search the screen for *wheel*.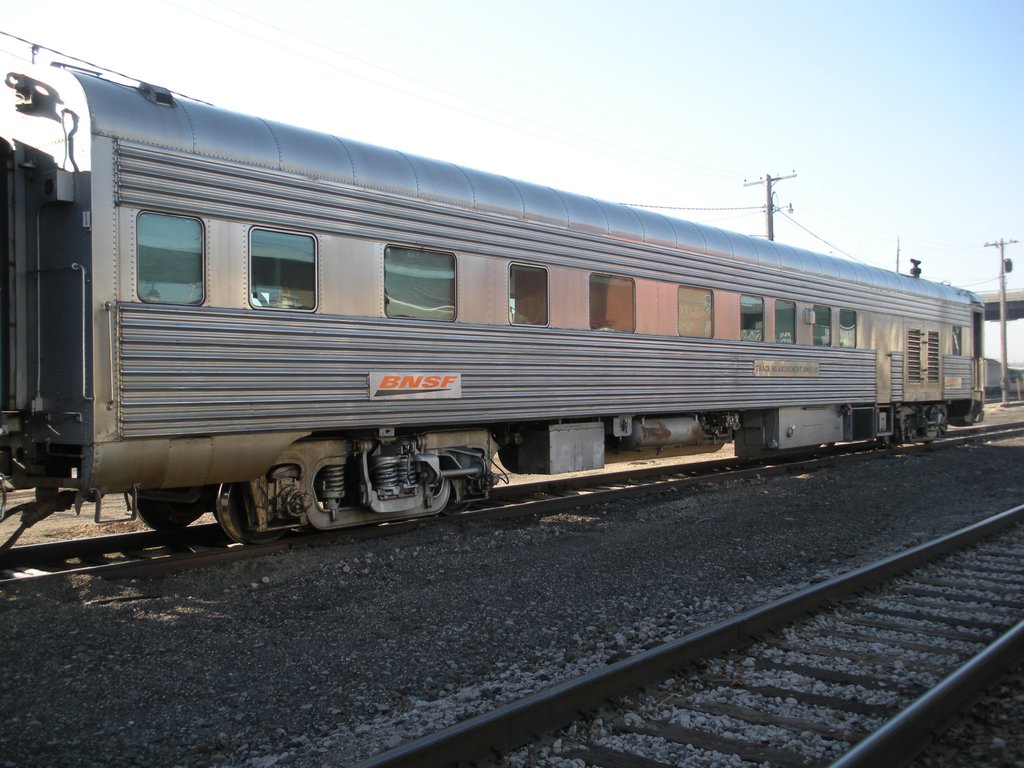
Found at Rect(136, 498, 203, 531).
